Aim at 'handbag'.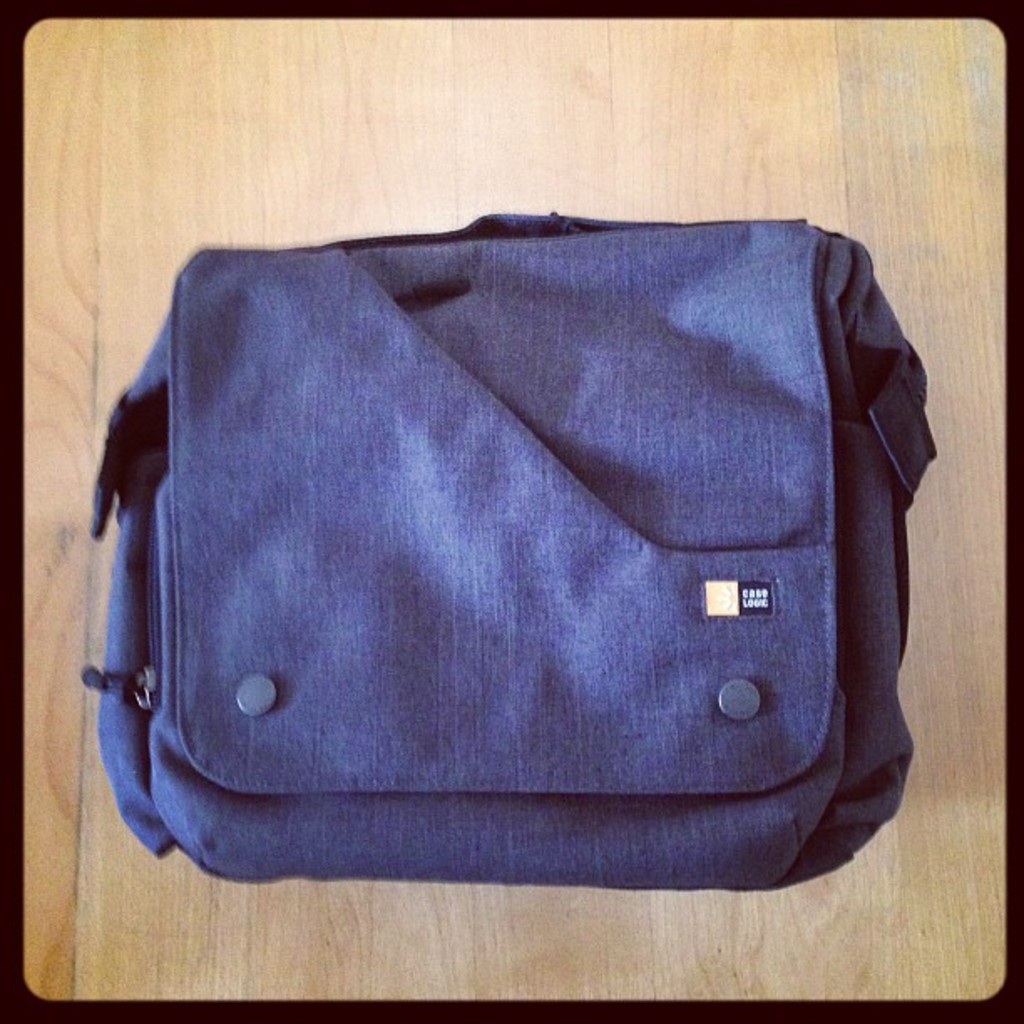
Aimed at <region>70, 206, 945, 892</region>.
